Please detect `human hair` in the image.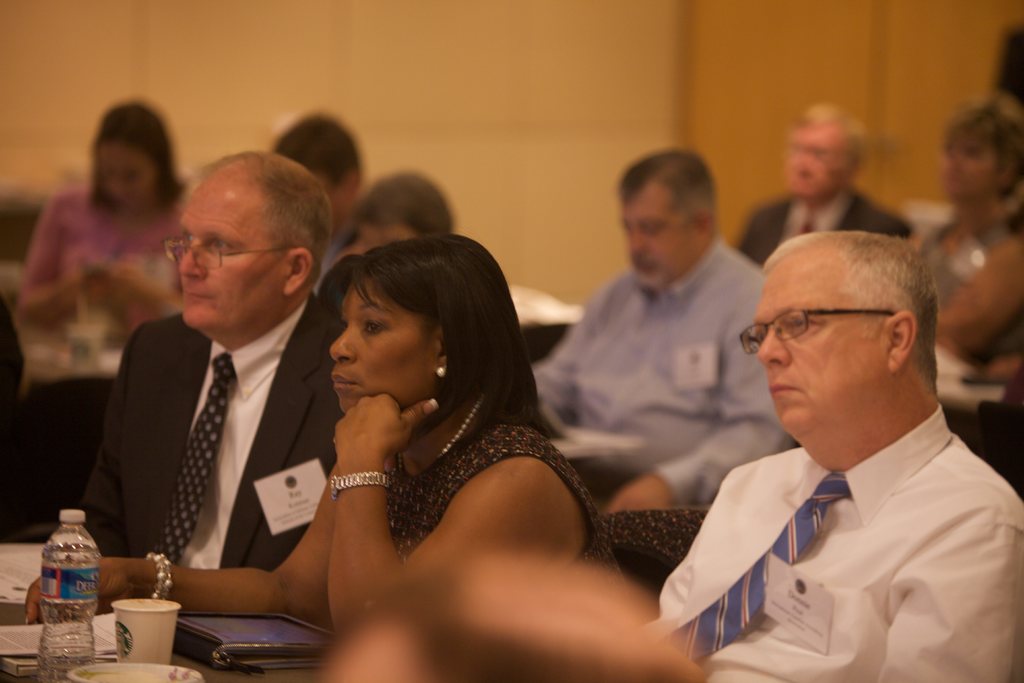
detection(193, 151, 339, 297).
